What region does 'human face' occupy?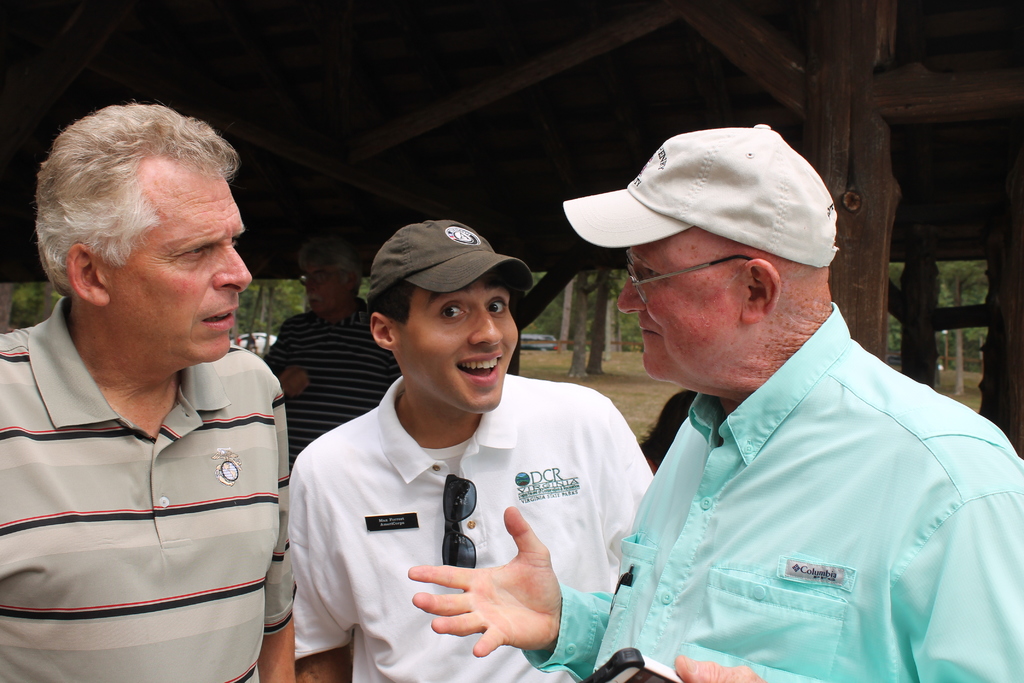
(401, 273, 522, 410).
